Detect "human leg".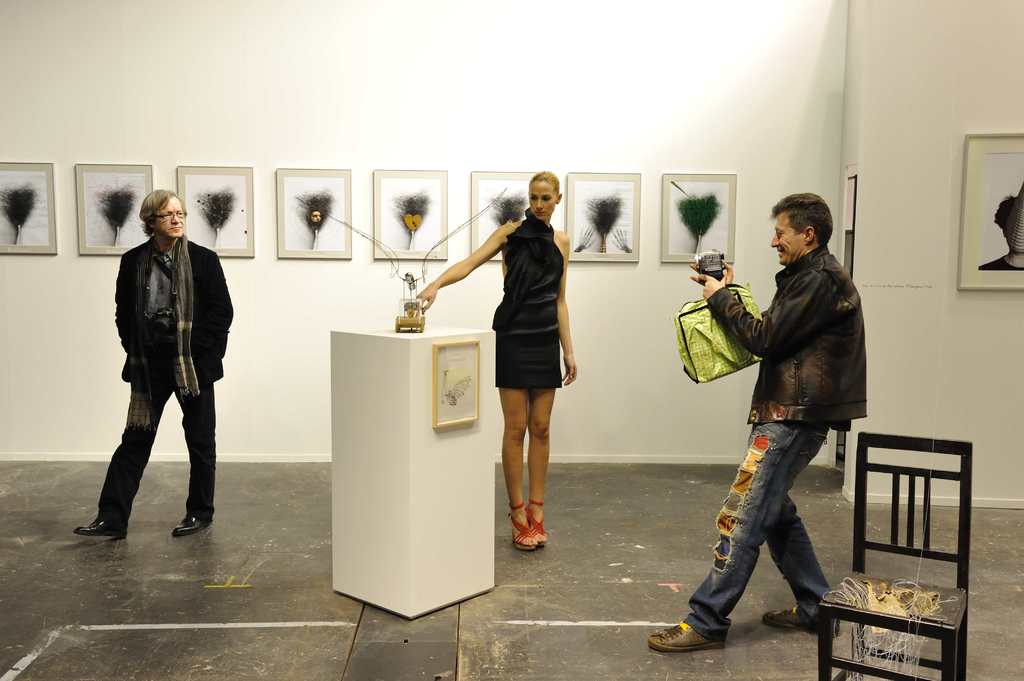
Detected at (x1=172, y1=380, x2=215, y2=540).
